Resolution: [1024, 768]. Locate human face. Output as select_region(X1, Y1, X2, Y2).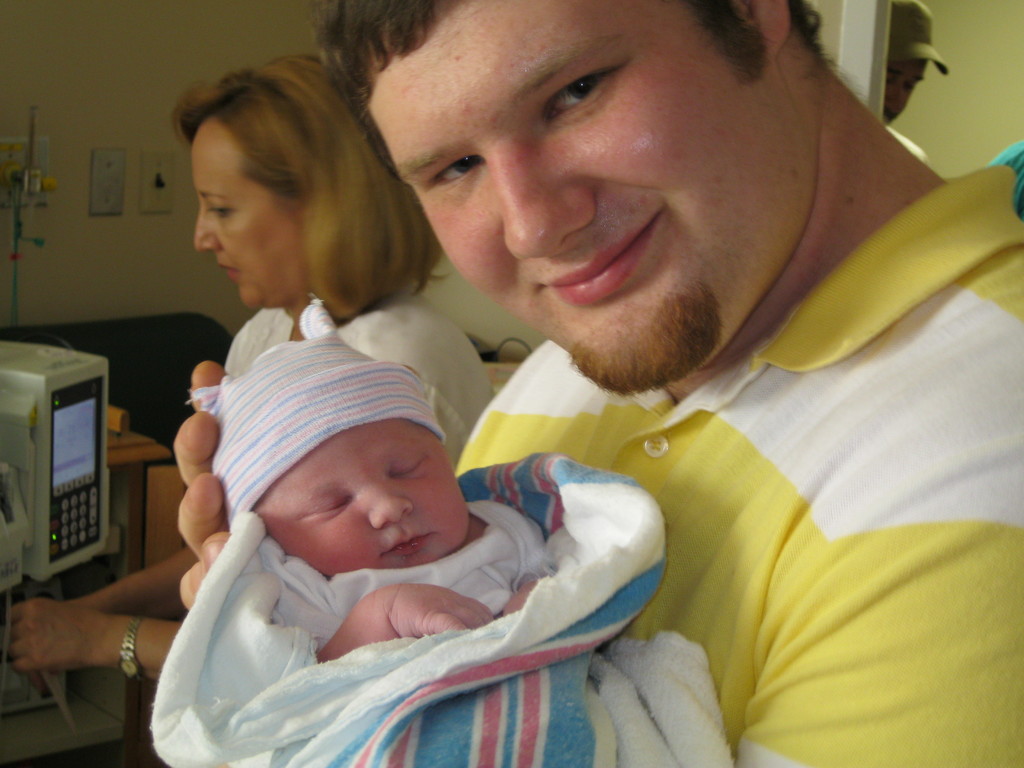
select_region(367, 0, 809, 393).
